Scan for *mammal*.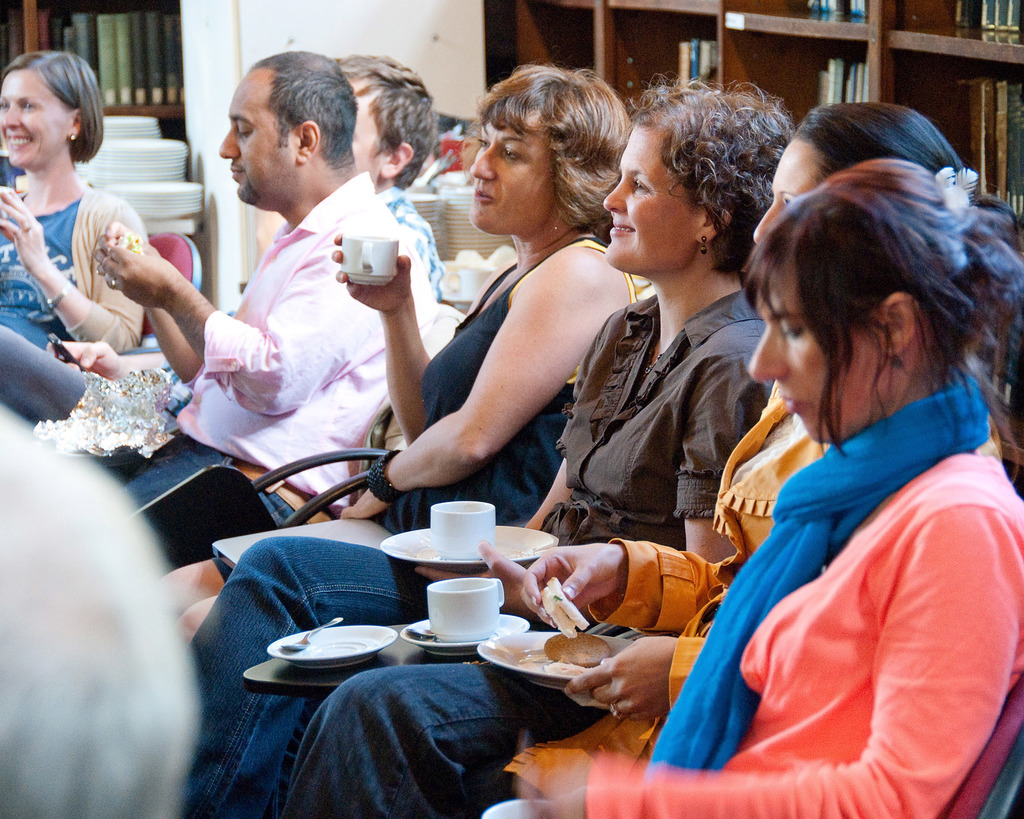
Scan result: left=157, top=60, right=645, bottom=642.
